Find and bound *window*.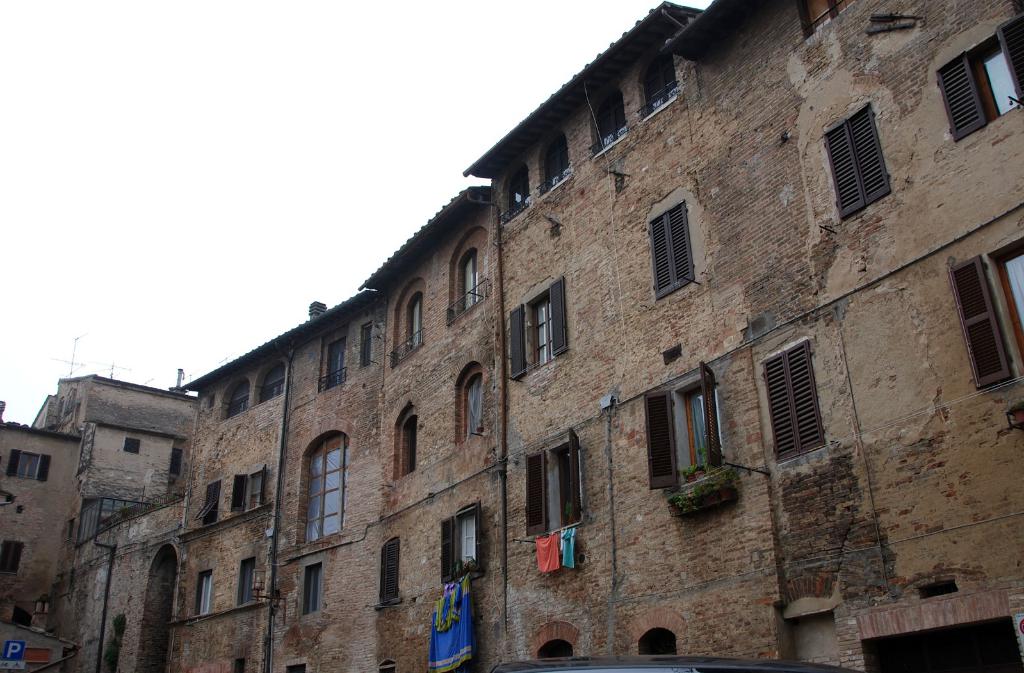
Bound: 451, 241, 487, 316.
